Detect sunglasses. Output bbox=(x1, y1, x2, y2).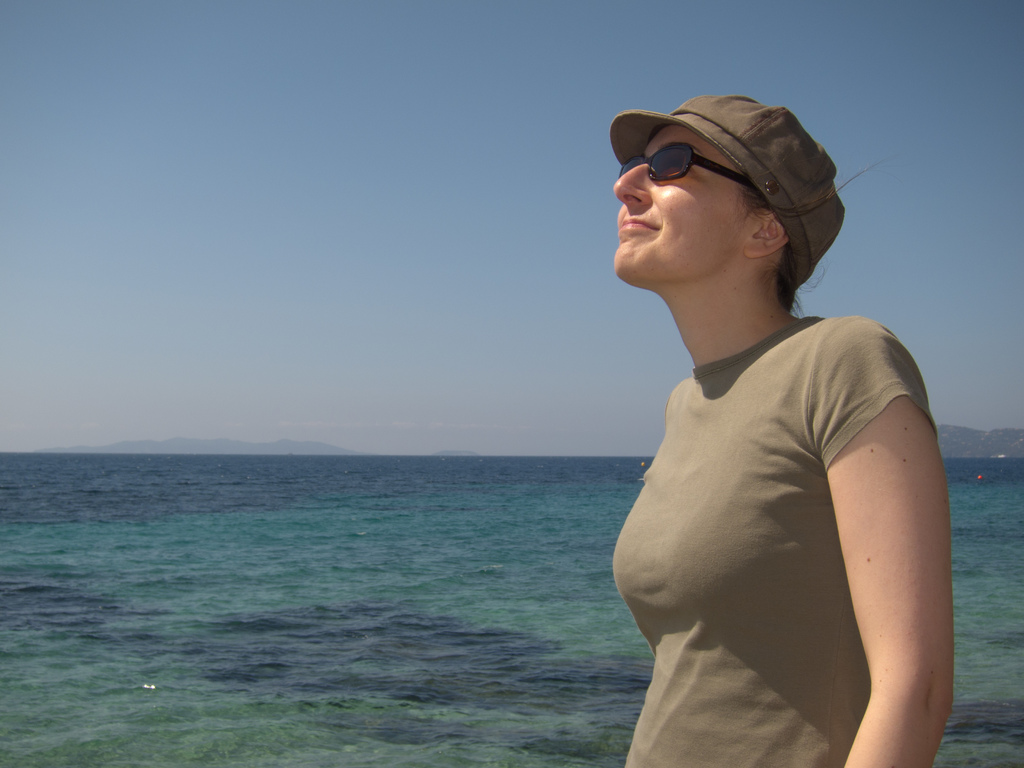
bbox=(618, 142, 757, 189).
